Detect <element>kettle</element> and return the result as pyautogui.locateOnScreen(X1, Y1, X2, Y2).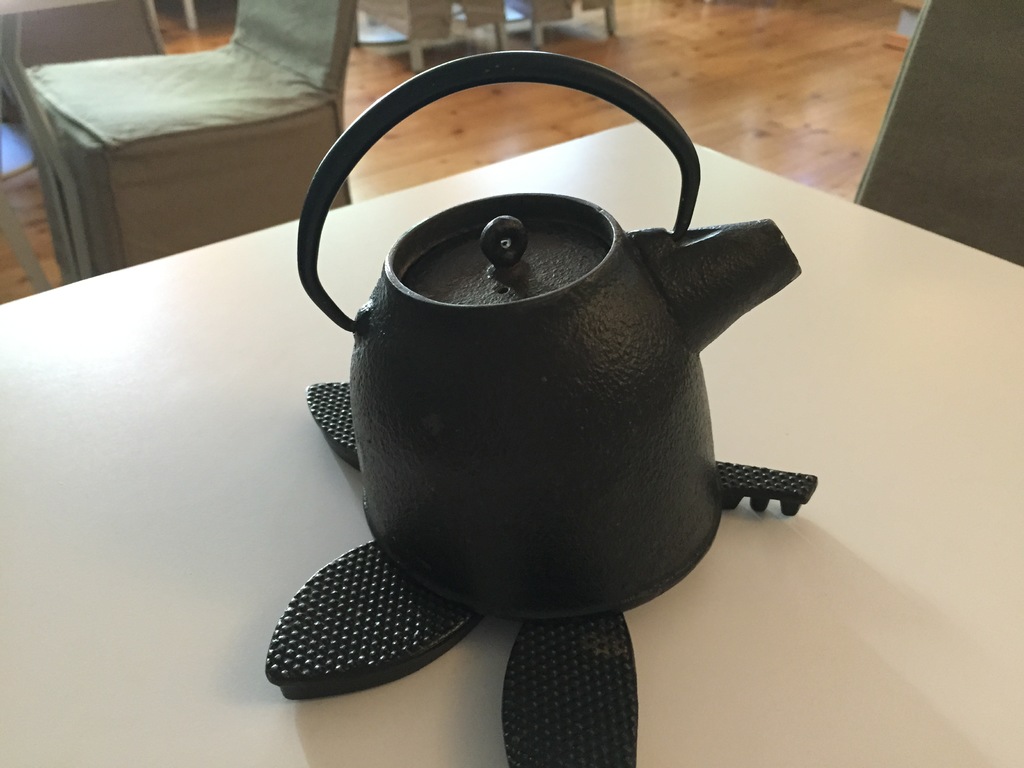
pyautogui.locateOnScreen(284, 44, 810, 629).
